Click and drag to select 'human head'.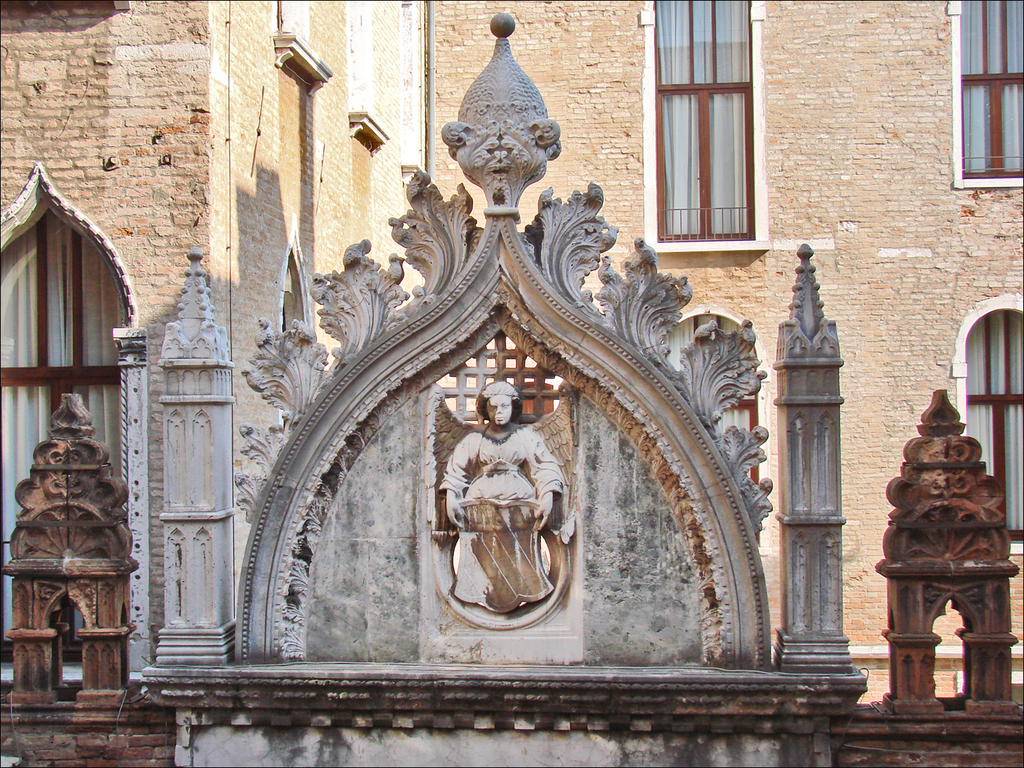
Selection: BBox(473, 380, 521, 428).
